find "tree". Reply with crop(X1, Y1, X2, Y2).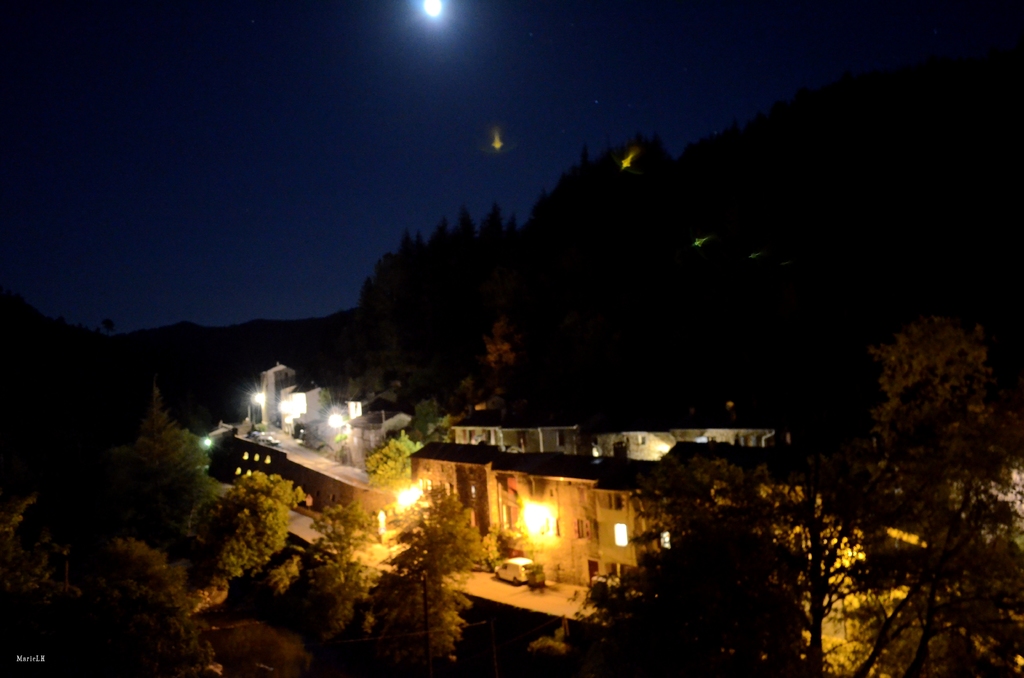
crop(181, 453, 309, 609).
